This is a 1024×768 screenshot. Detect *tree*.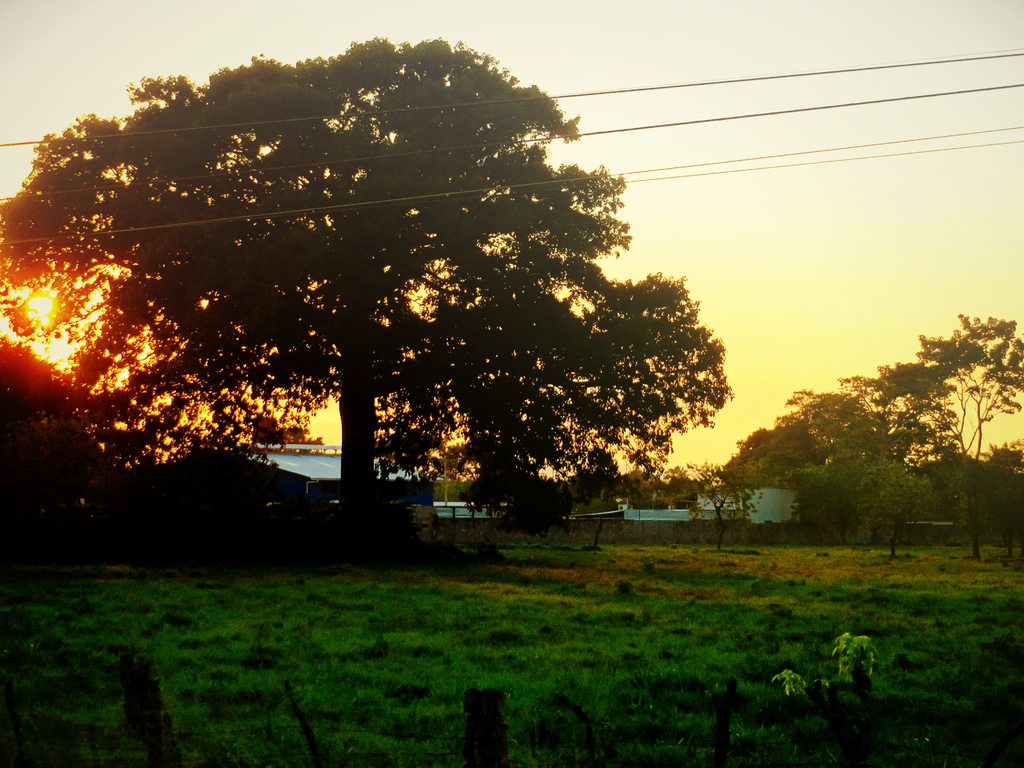
[680, 456, 754, 554].
